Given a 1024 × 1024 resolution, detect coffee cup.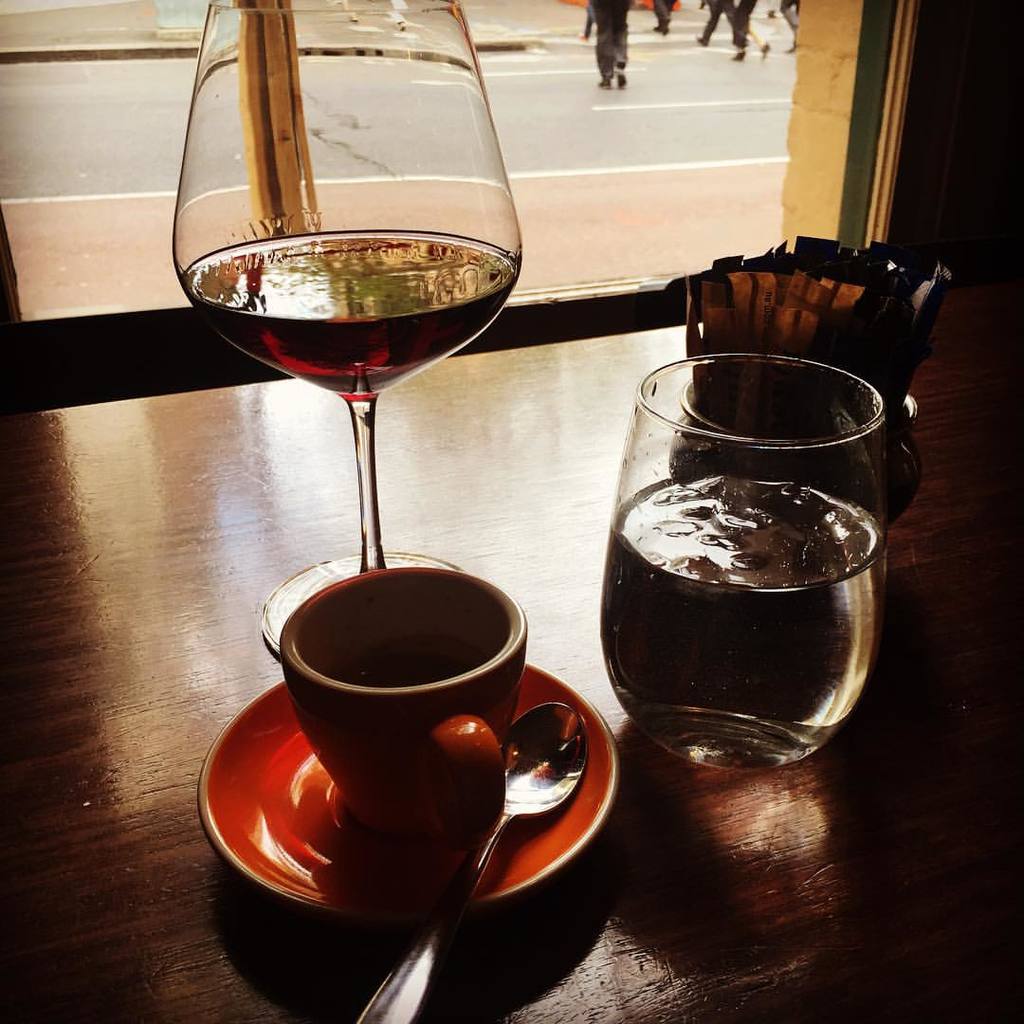
bbox(278, 566, 525, 853).
